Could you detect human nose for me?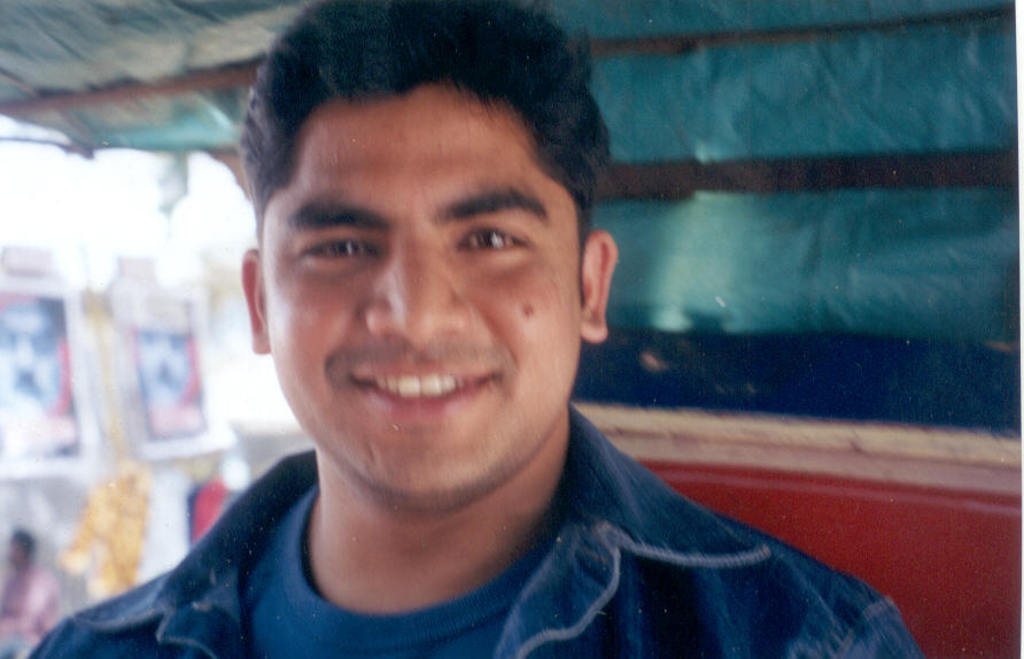
Detection result: box(359, 209, 472, 349).
